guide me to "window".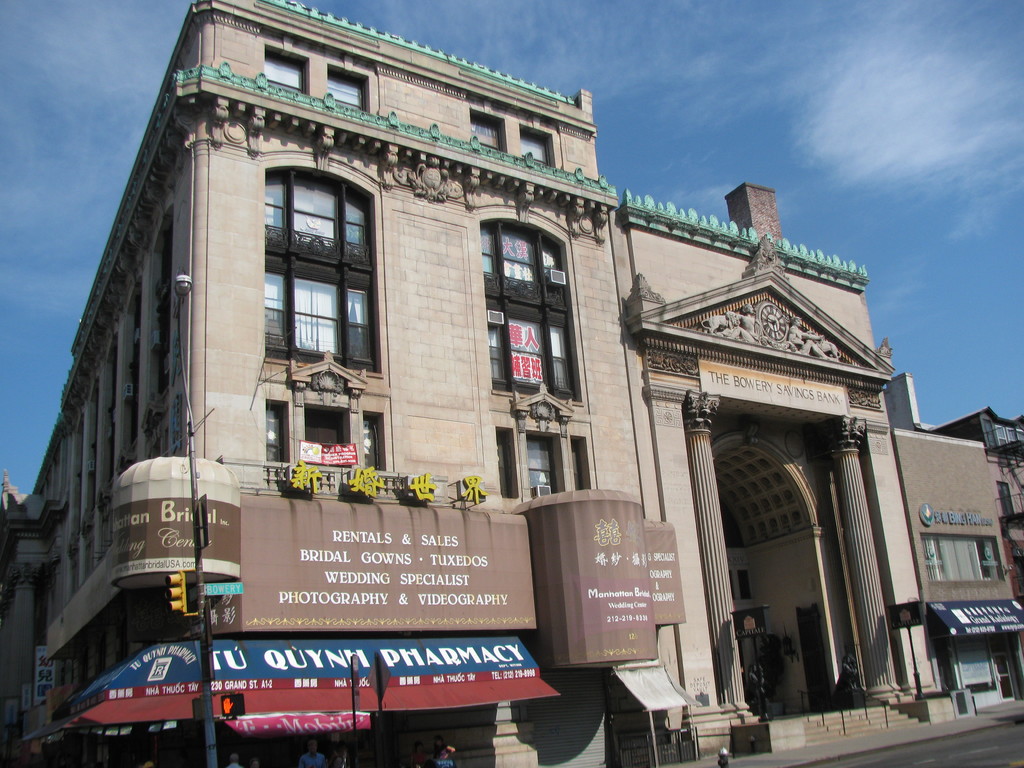
Guidance: [261,42,310,94].
